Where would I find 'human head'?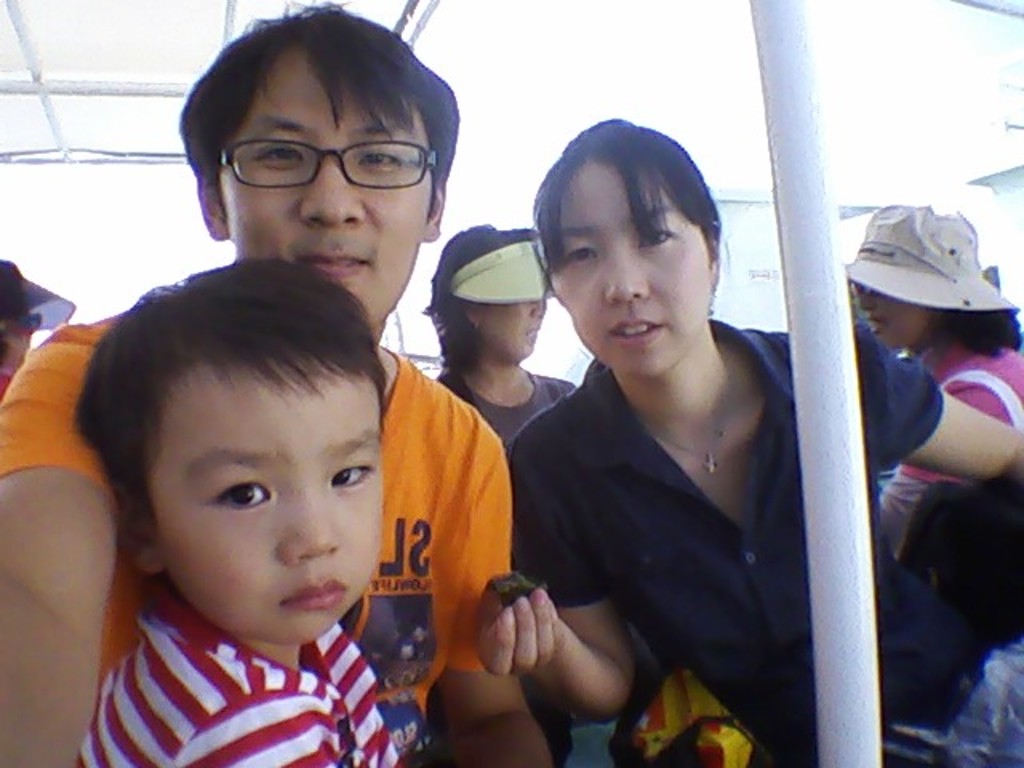
At <box>848,195,982,350</box>.
